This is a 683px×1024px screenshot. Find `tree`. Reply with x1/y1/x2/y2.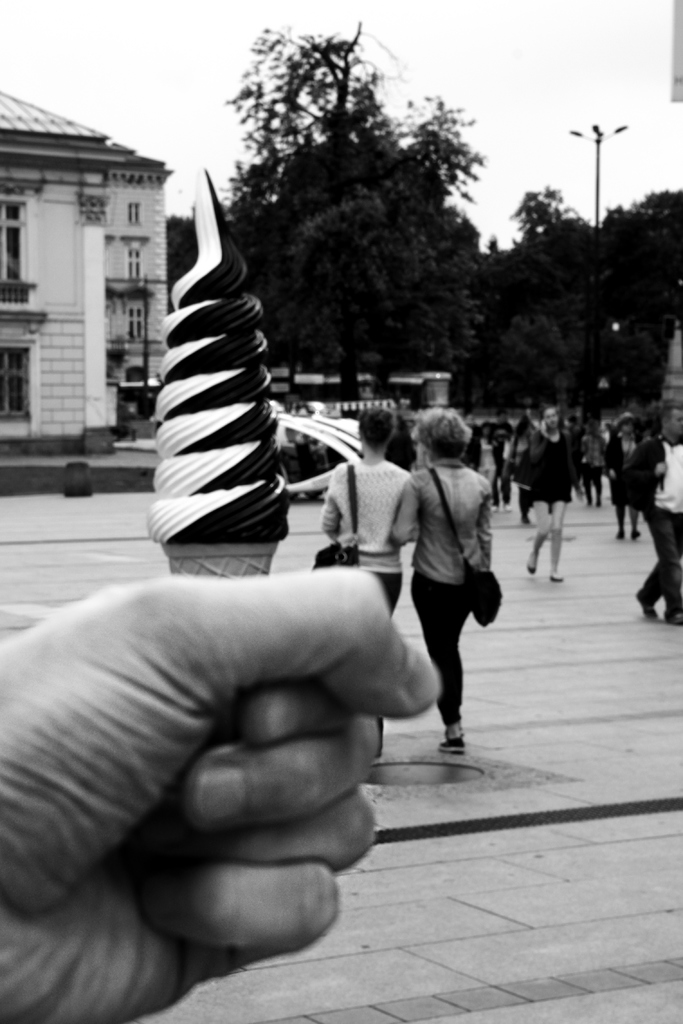
449/177/682/499.
